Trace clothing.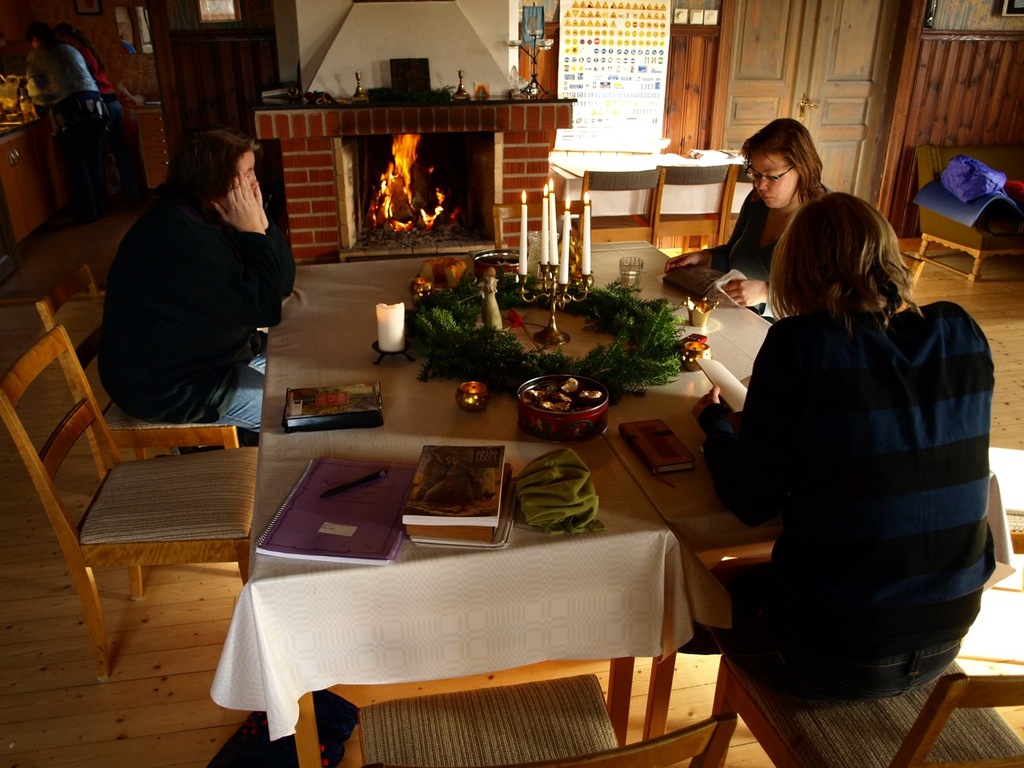
Traced to [x1=76, y1=37, x2=126, y2=197].
